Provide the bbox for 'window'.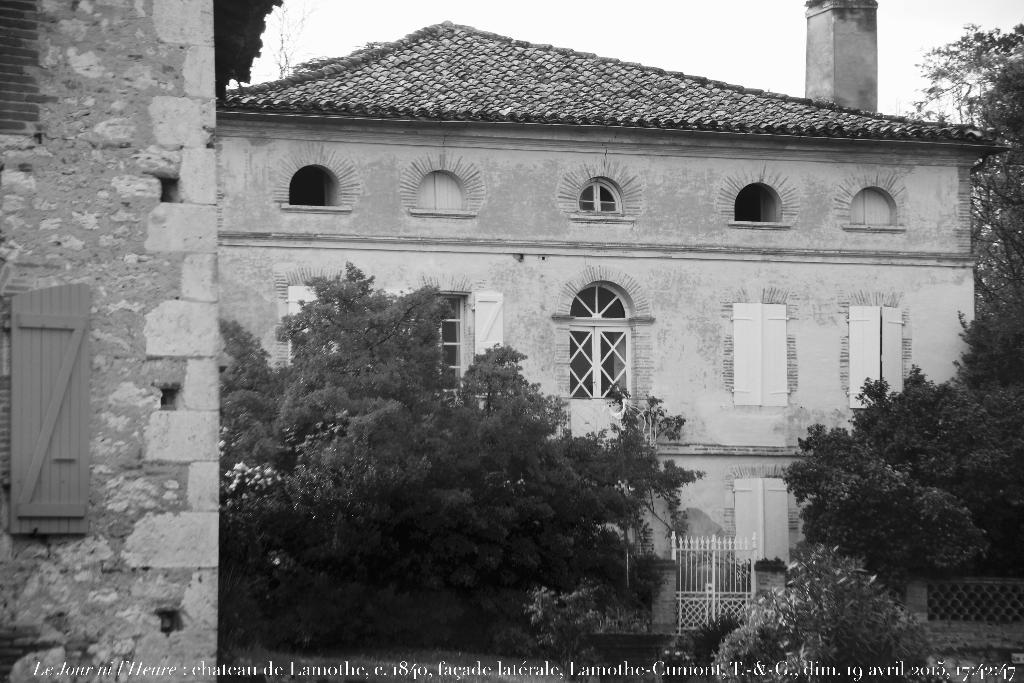
(left=826, top=298, right=910, bottom=407).
